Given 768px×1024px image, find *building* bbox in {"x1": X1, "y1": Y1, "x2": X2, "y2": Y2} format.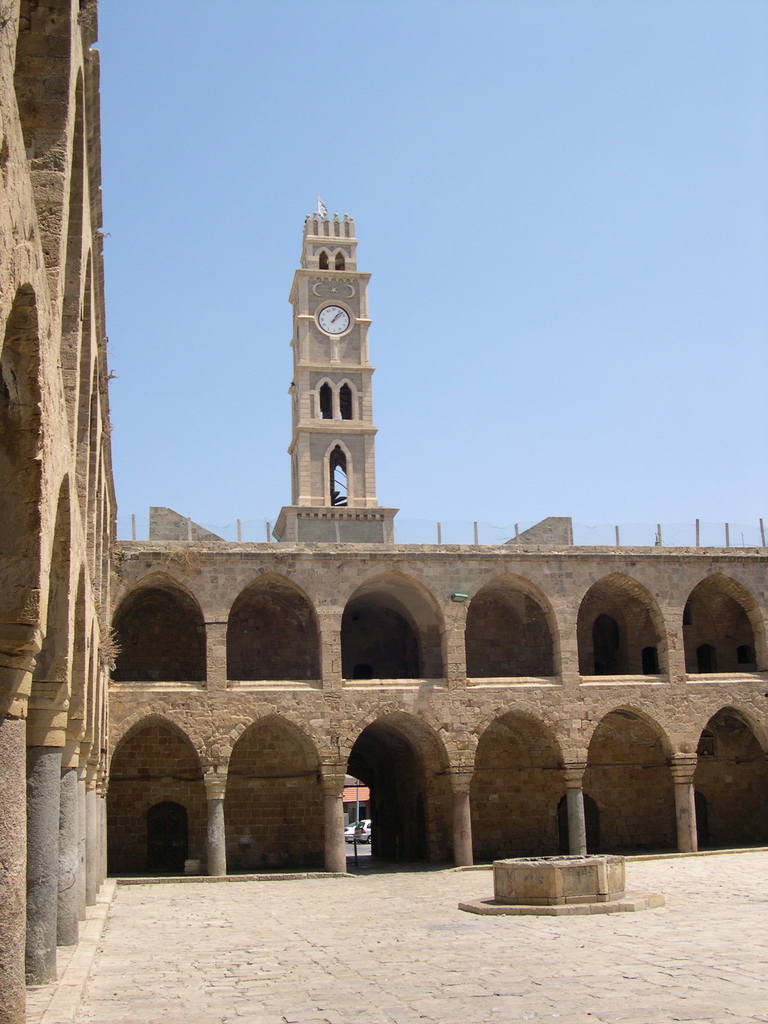
{"x1": 274, "y1": 214, "x2": 400, "y2": 543}.
